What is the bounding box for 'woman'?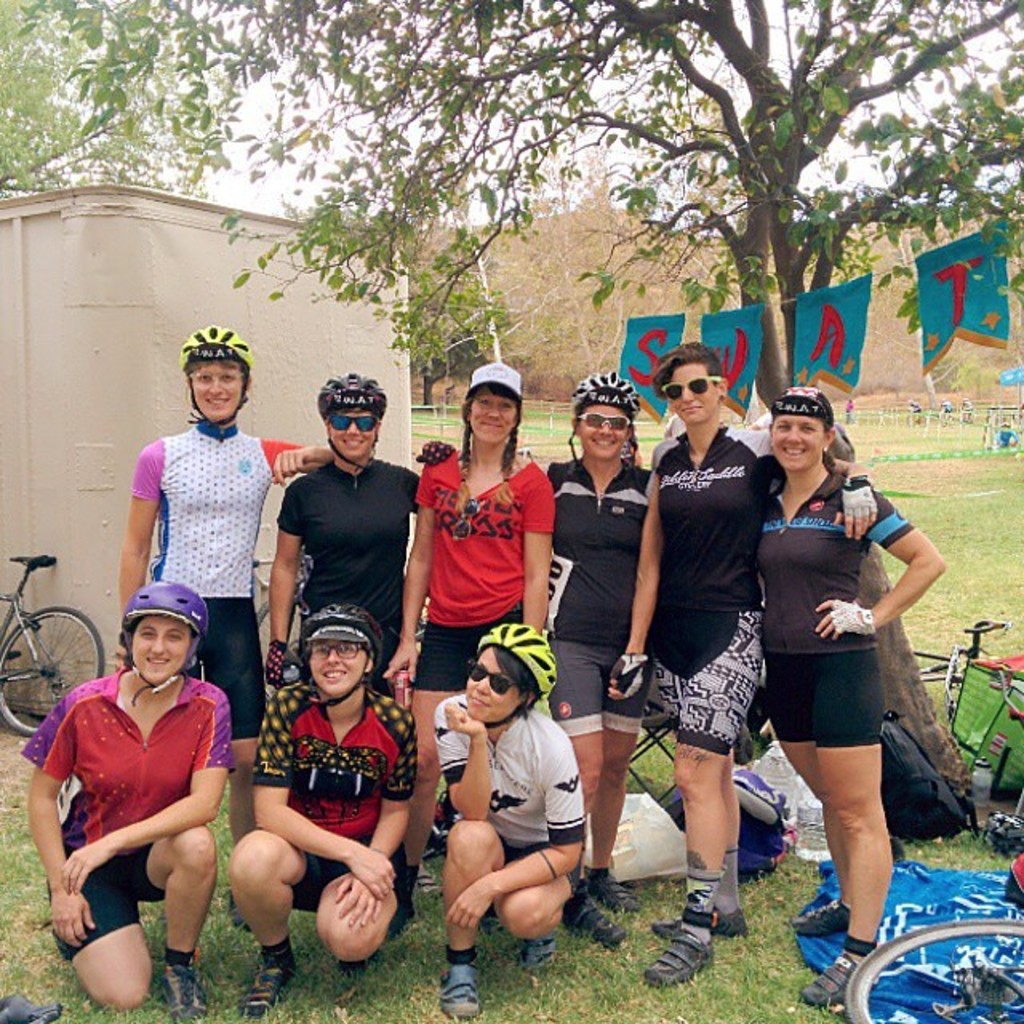
603, 346, 877, 998.
